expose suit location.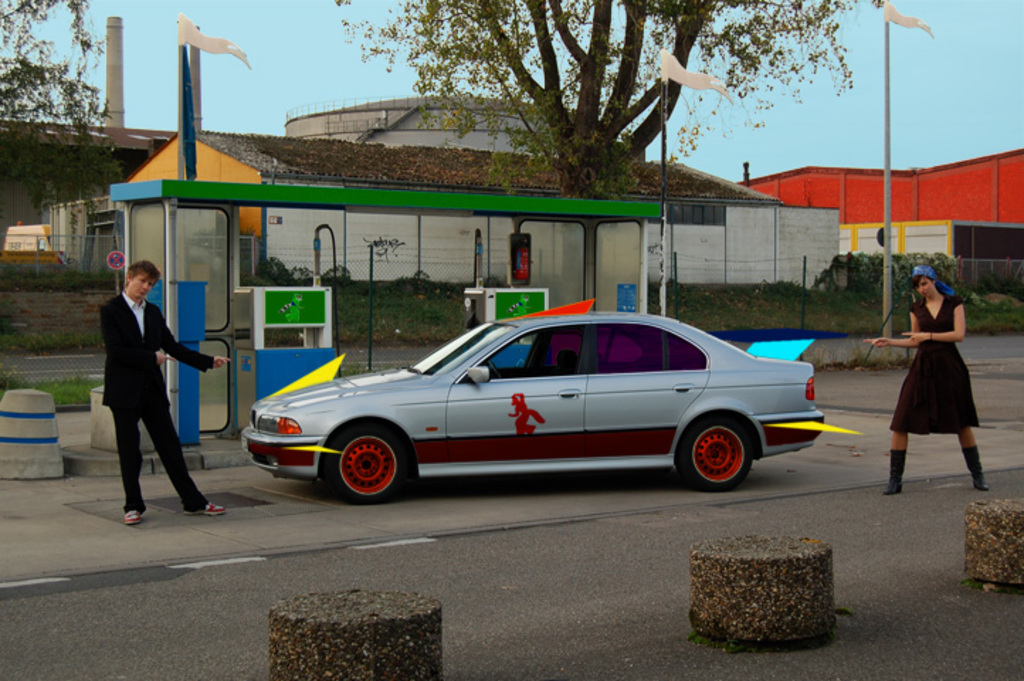
Exposed at box=[102, 297, 213, 509].
